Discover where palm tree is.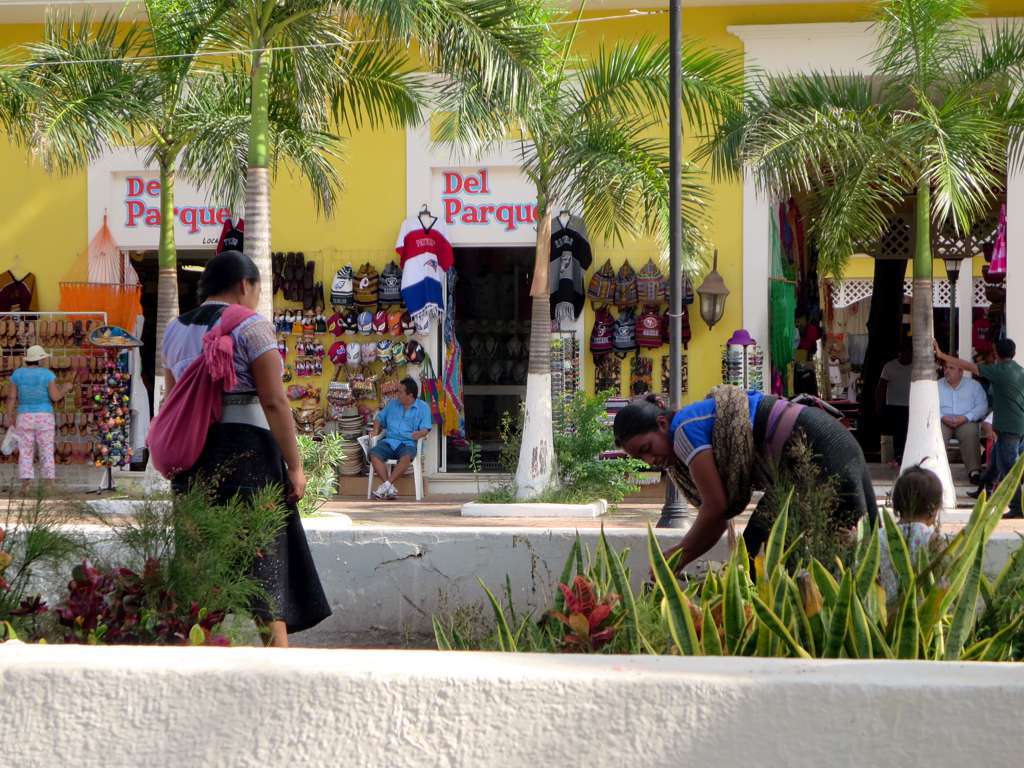
Discovered at {"left": 347, "top": 10, "right": 524, "bottom": 313}.
